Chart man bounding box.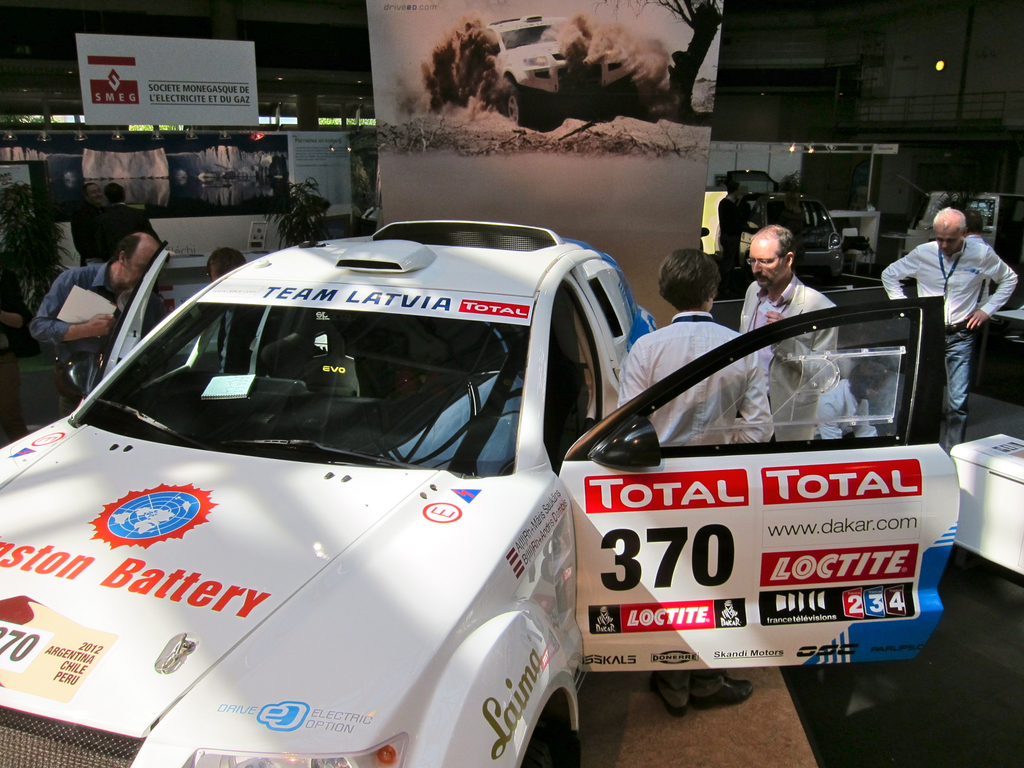
Charted: [31,228,164,419].
